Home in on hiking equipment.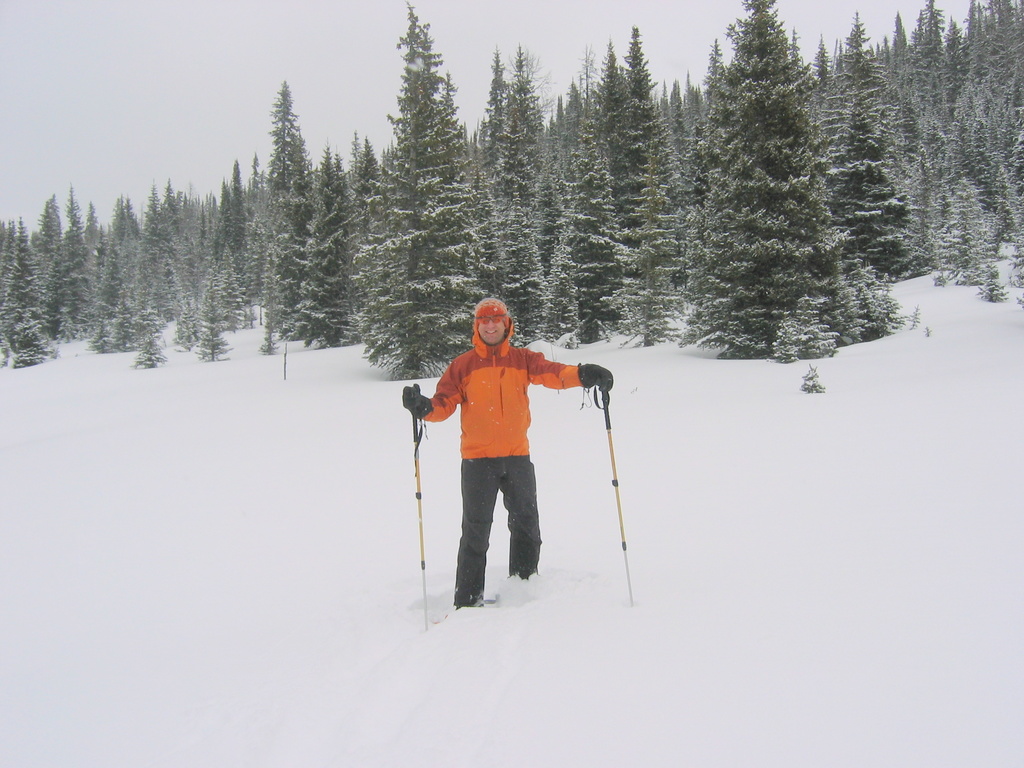
Homed in at box=[597, 383, 638, 604].
